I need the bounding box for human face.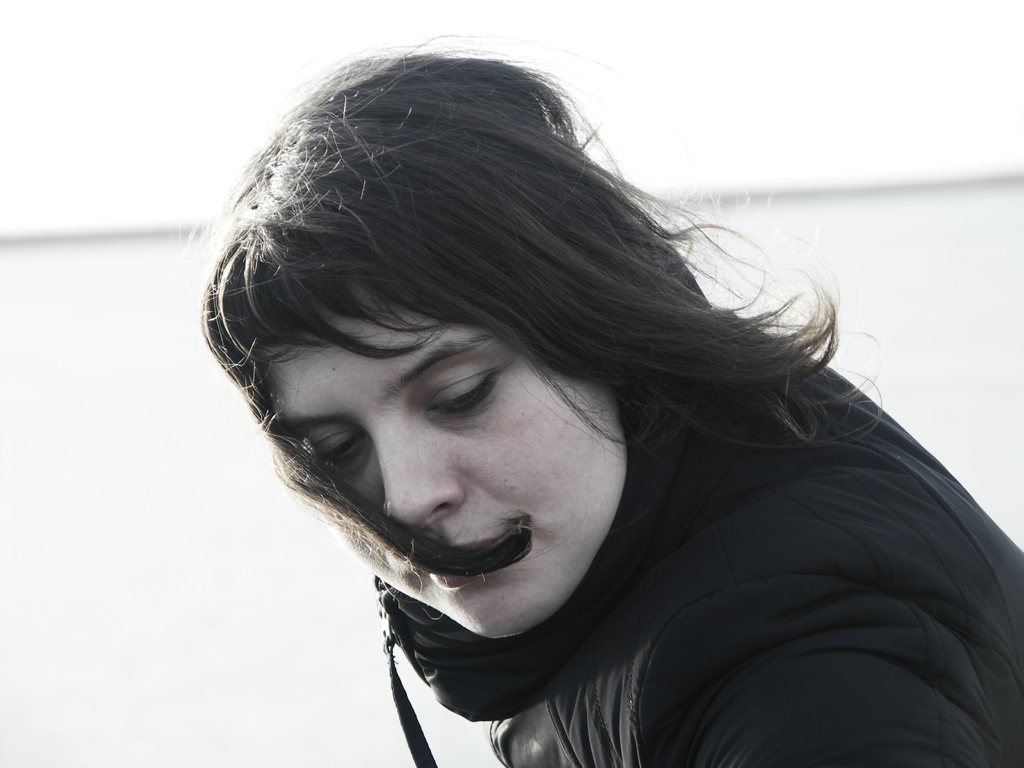
Here it is: [243,271,628,637].
